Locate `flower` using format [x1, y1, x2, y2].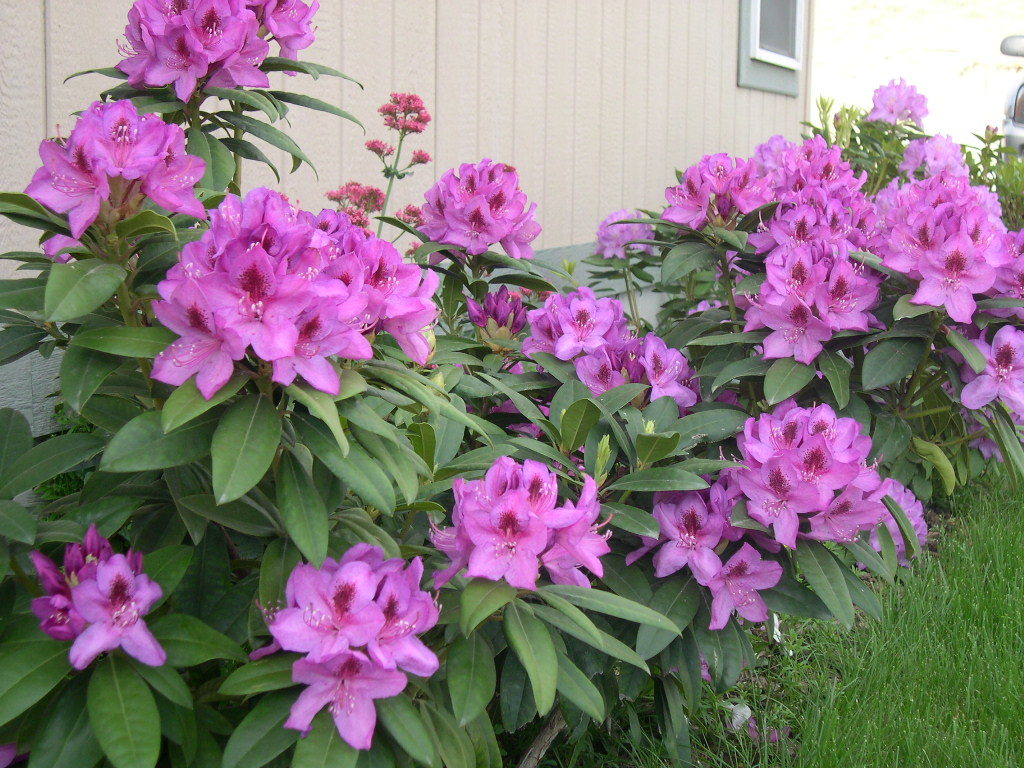
[253, 533, 444, 750].
